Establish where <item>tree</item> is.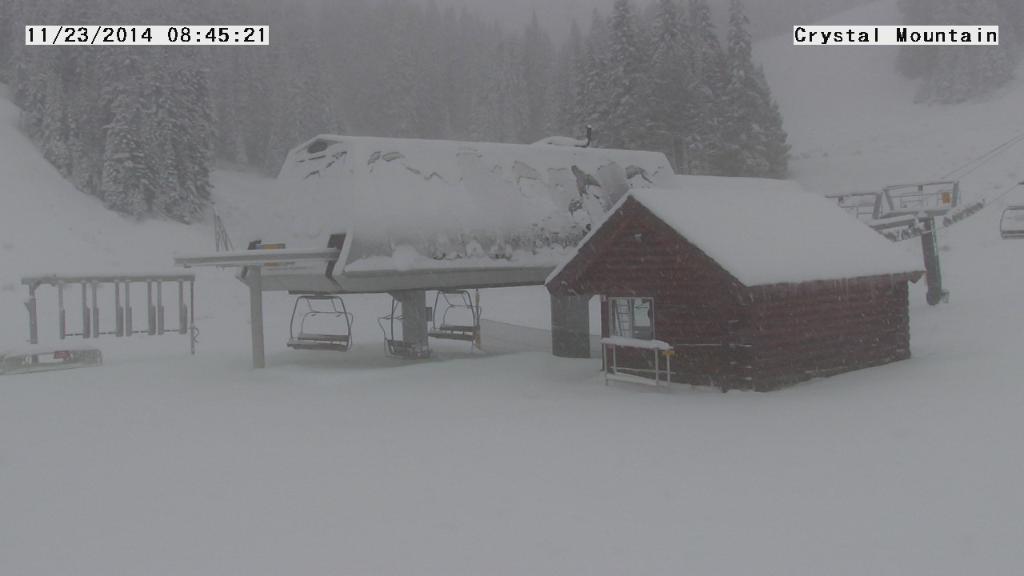
Established at [left=150, top=0, right=212, bottom=227].
